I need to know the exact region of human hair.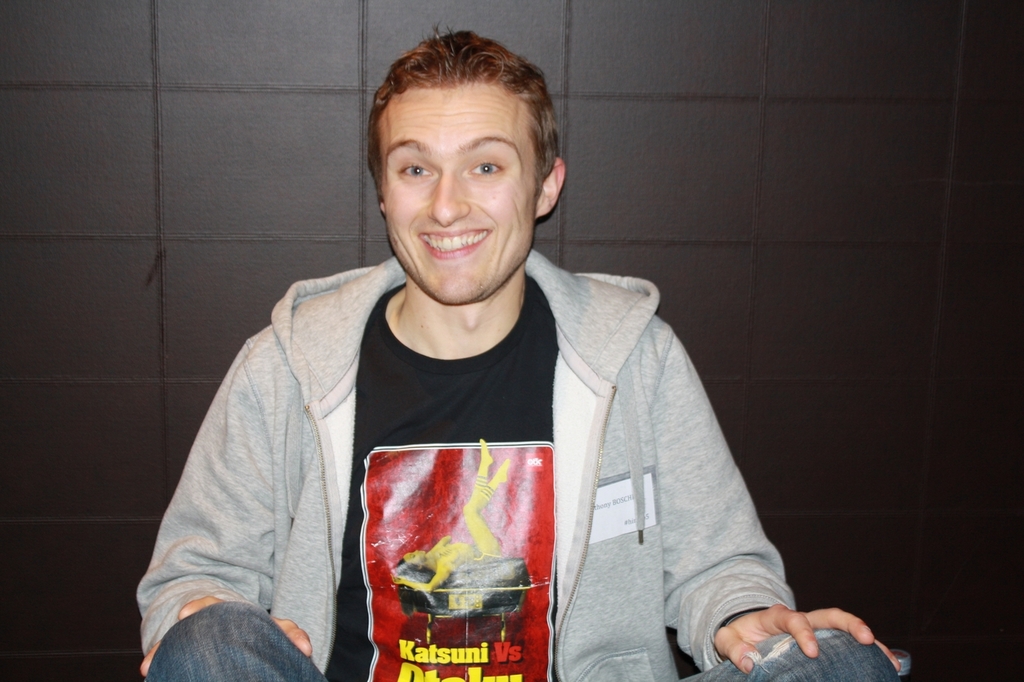
Region: (left=363, top=23, right=558, bottom=205).
